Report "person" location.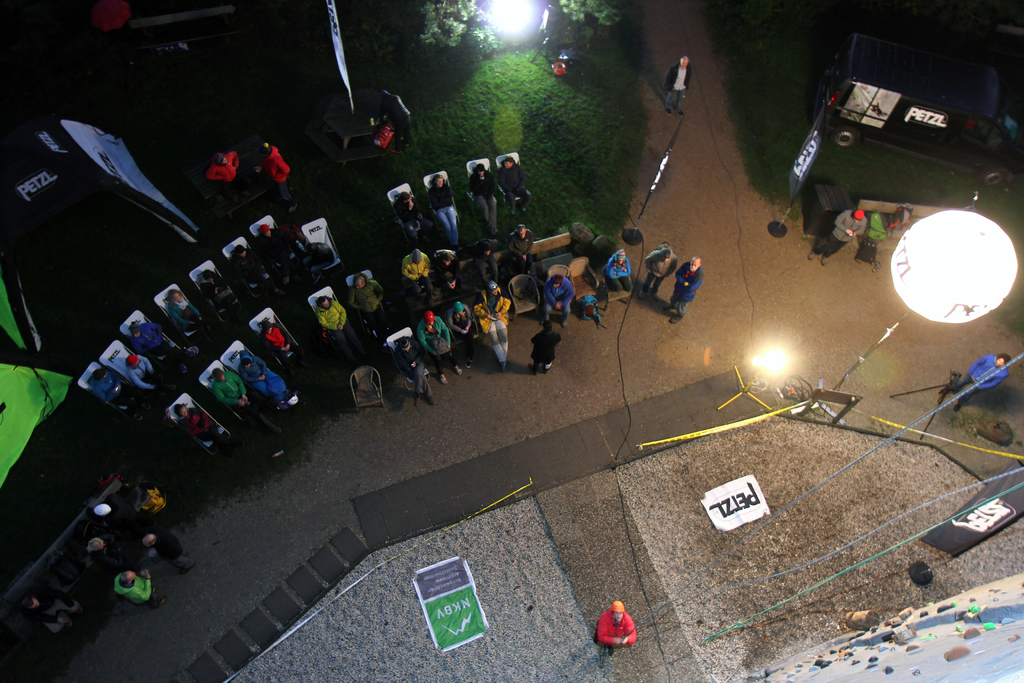
Report: x1=939 y1=347 x2=1009 y2=418.
